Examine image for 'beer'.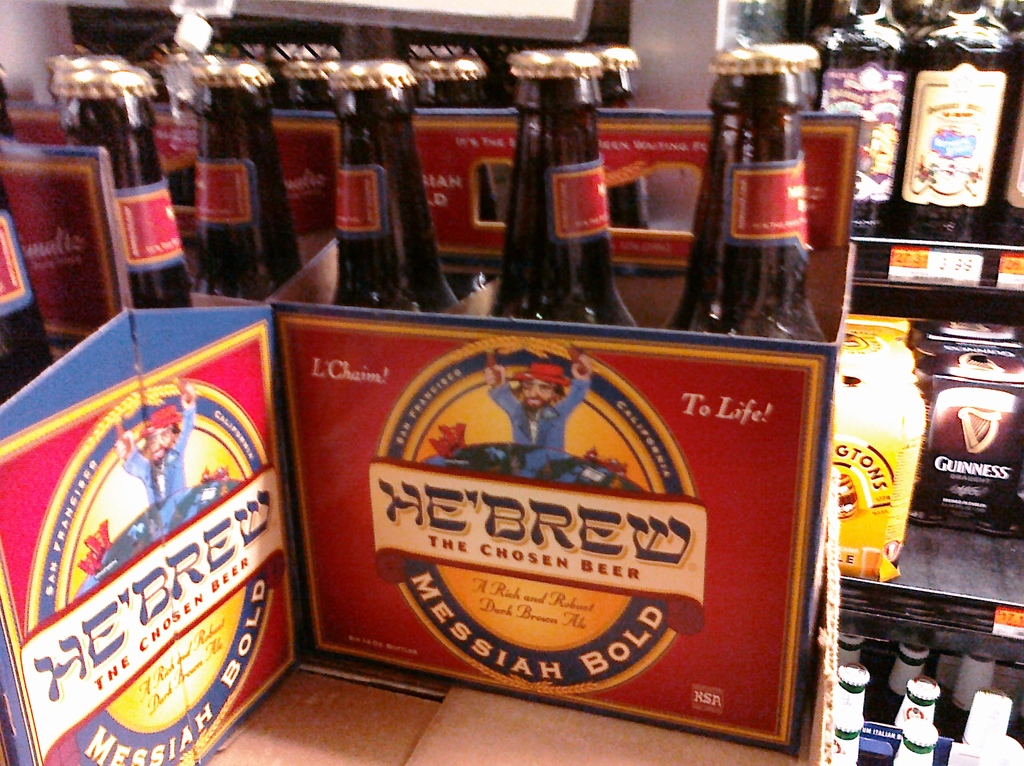
Examination result: rect(0, 177, 63, 412).
